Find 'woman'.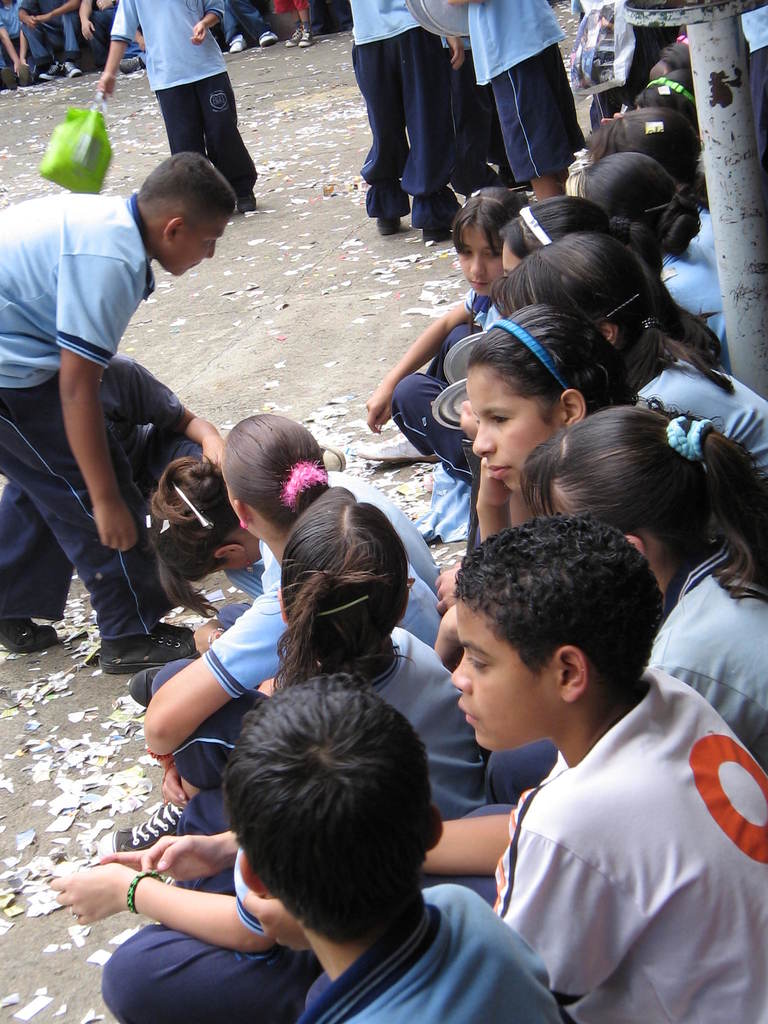
522, 405, 767, 764.
